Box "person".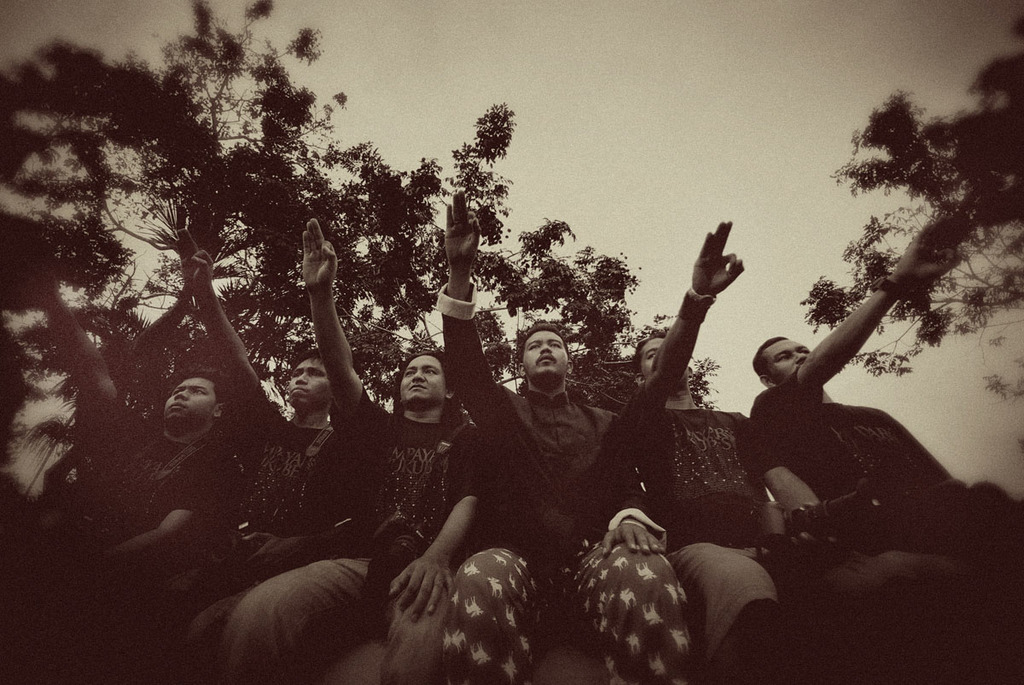
rect(224, 216, 488, 684).
